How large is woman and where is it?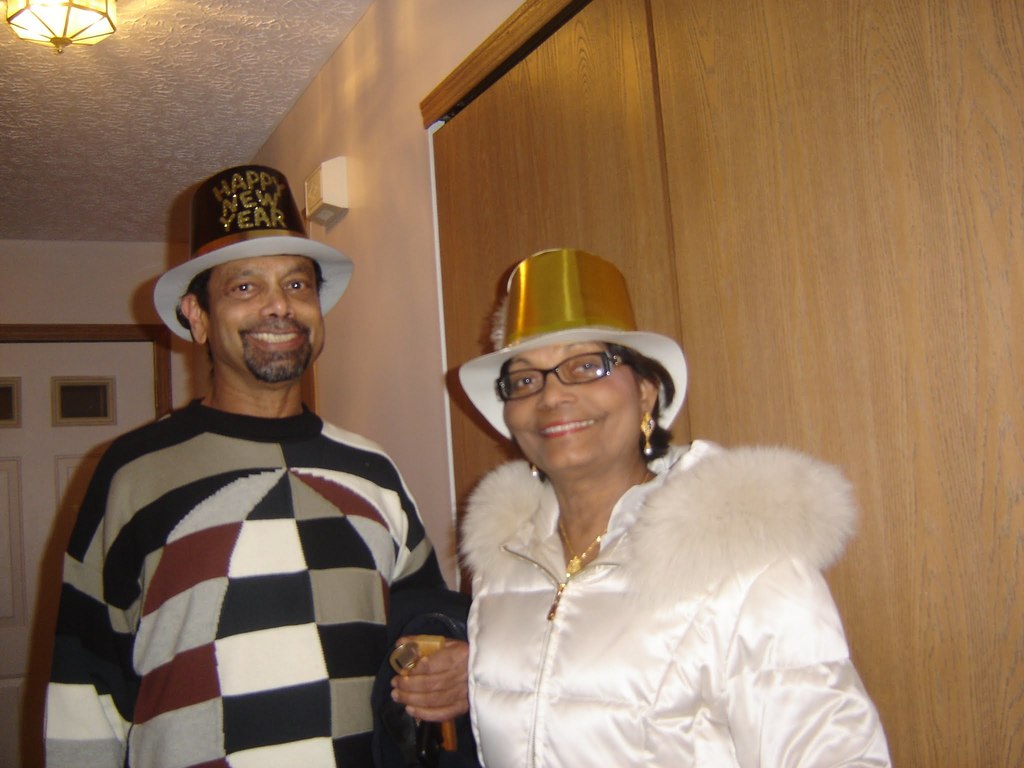
Bounding box: crop(413, 270, 869, 753).
